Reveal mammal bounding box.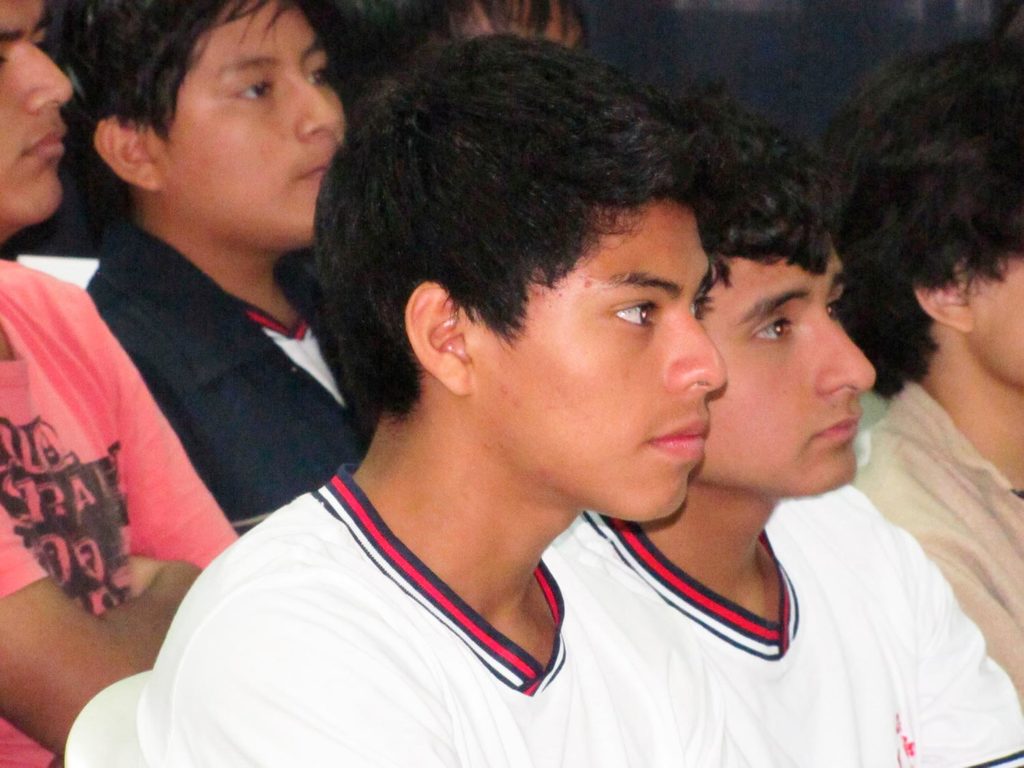
Revealed: x1=132 y1=26 x2=788 y2=767.
